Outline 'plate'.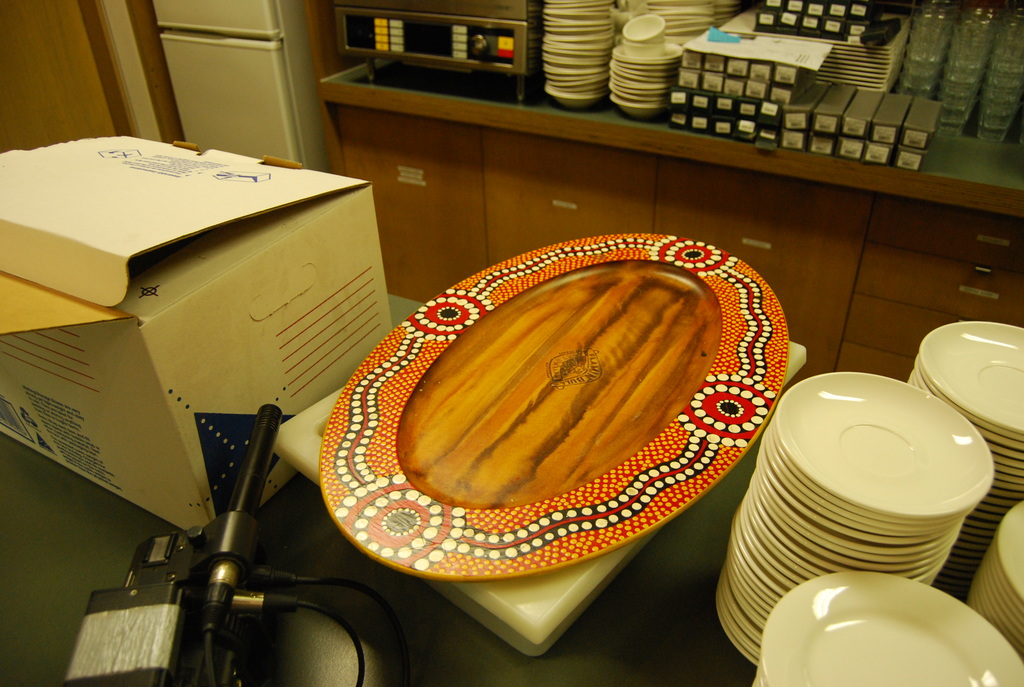
Outline: 774,376,992,518.
